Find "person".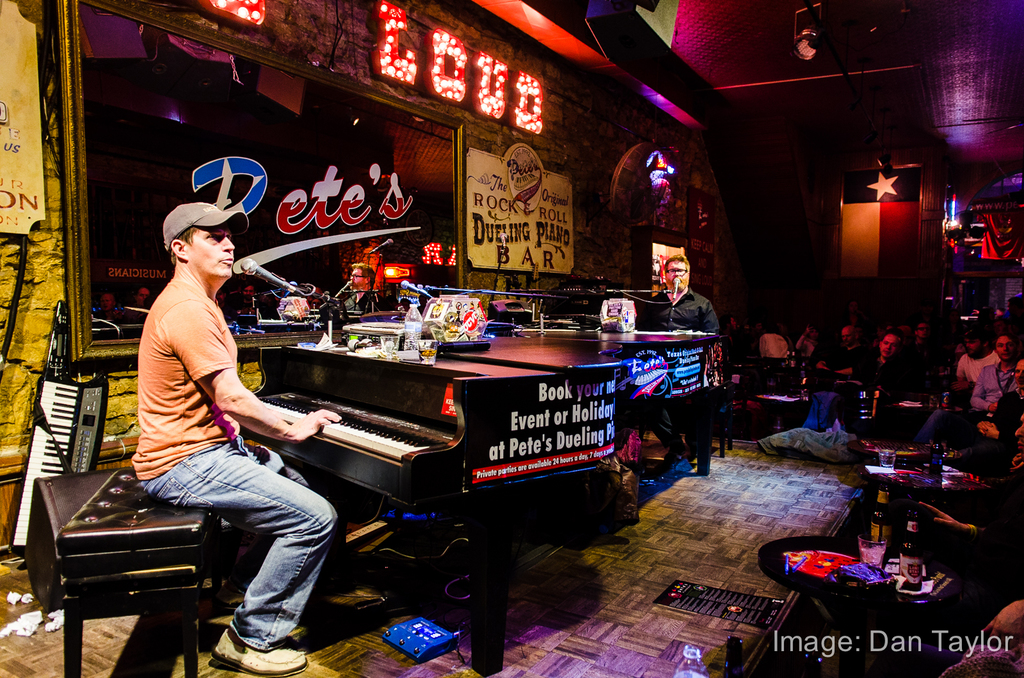
region(968, 331, 1023, 434).
